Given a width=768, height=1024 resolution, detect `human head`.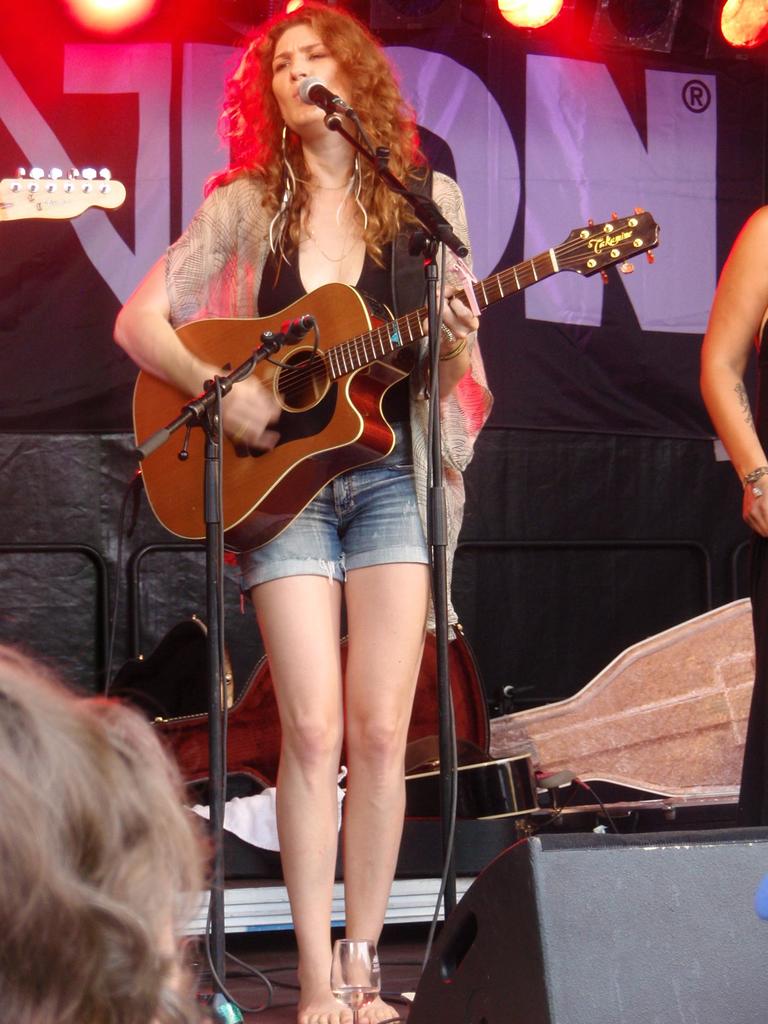
(234,4,392,136).
